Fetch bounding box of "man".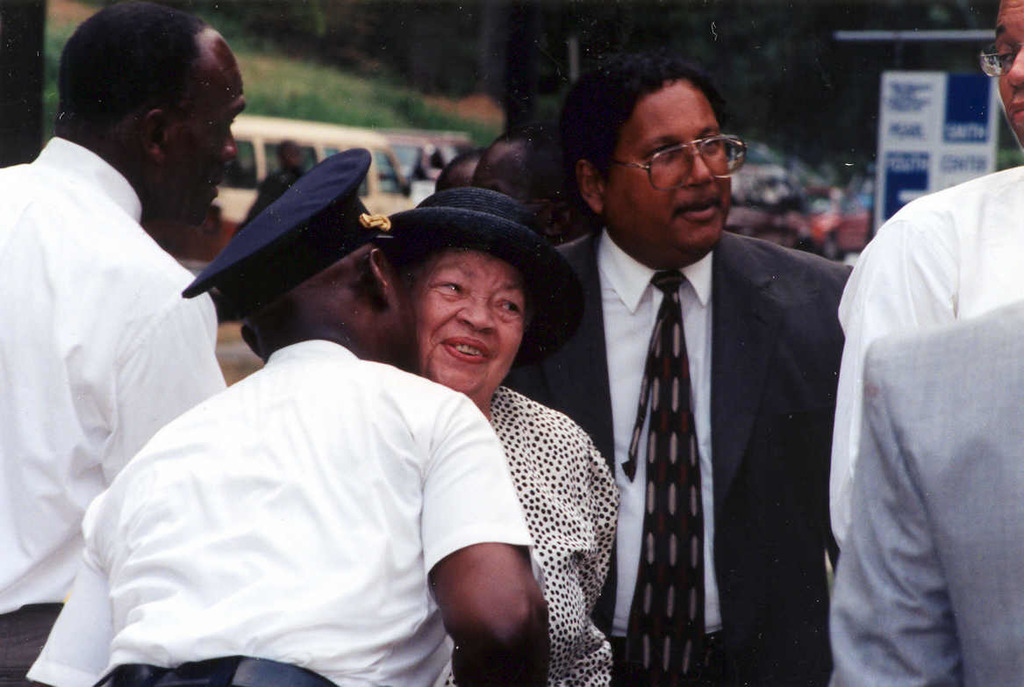
Bbox: bbox=[0, 0, 251, 686].
